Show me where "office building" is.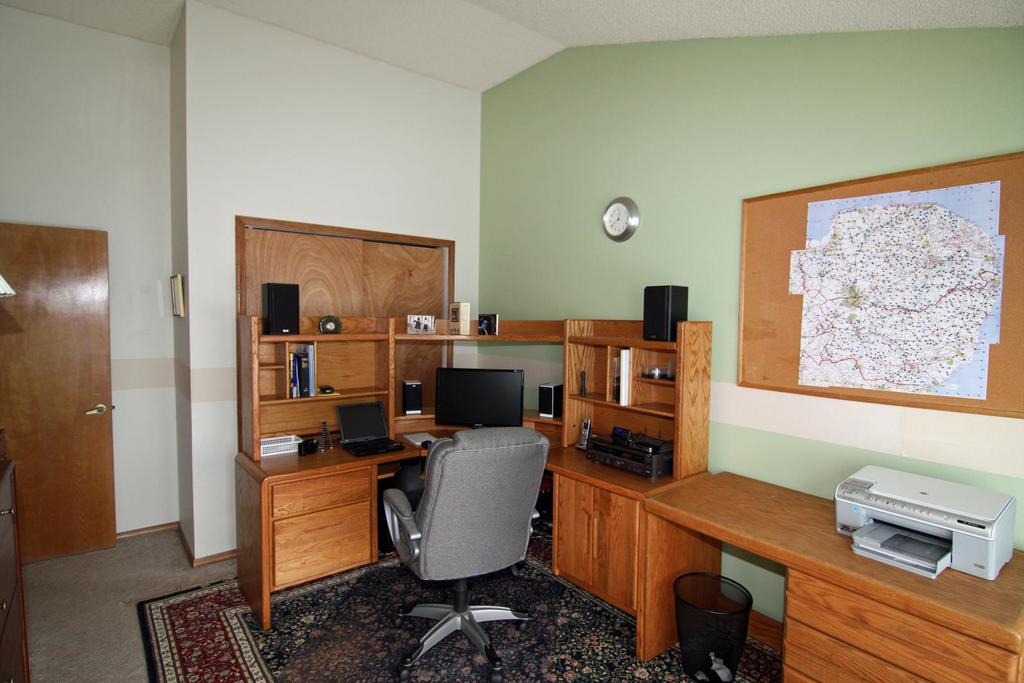
"office building" is at region(0, 0, 1023, 682).
